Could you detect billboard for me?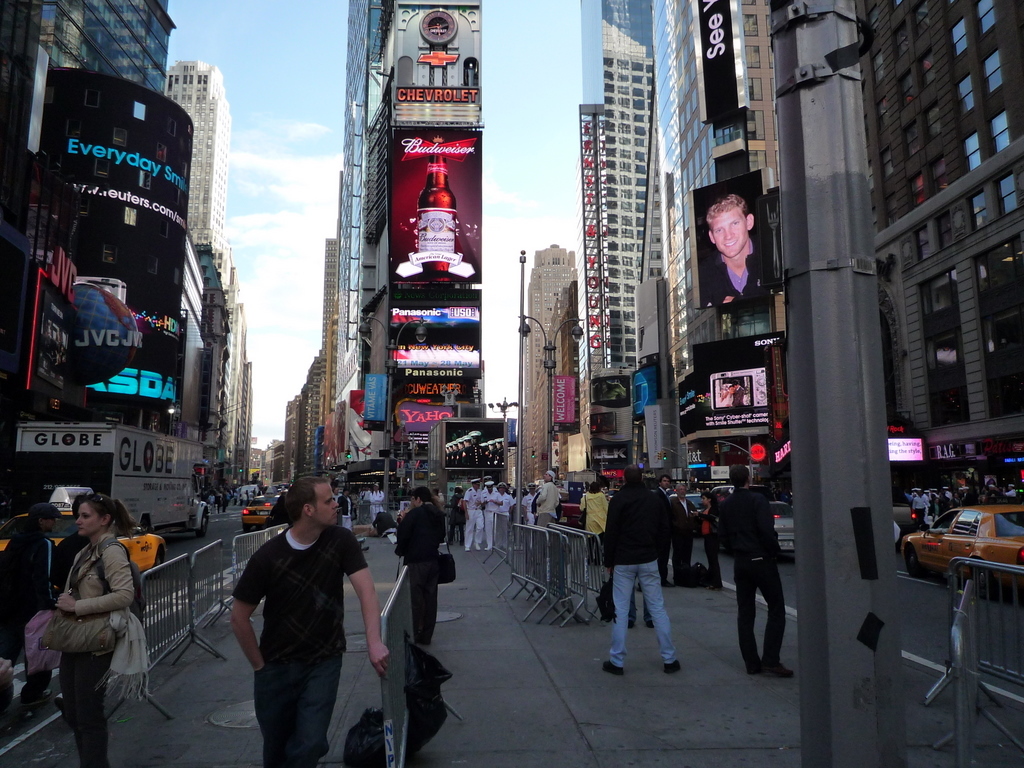
Detection result: bbox(385, 87, 494, 400).
